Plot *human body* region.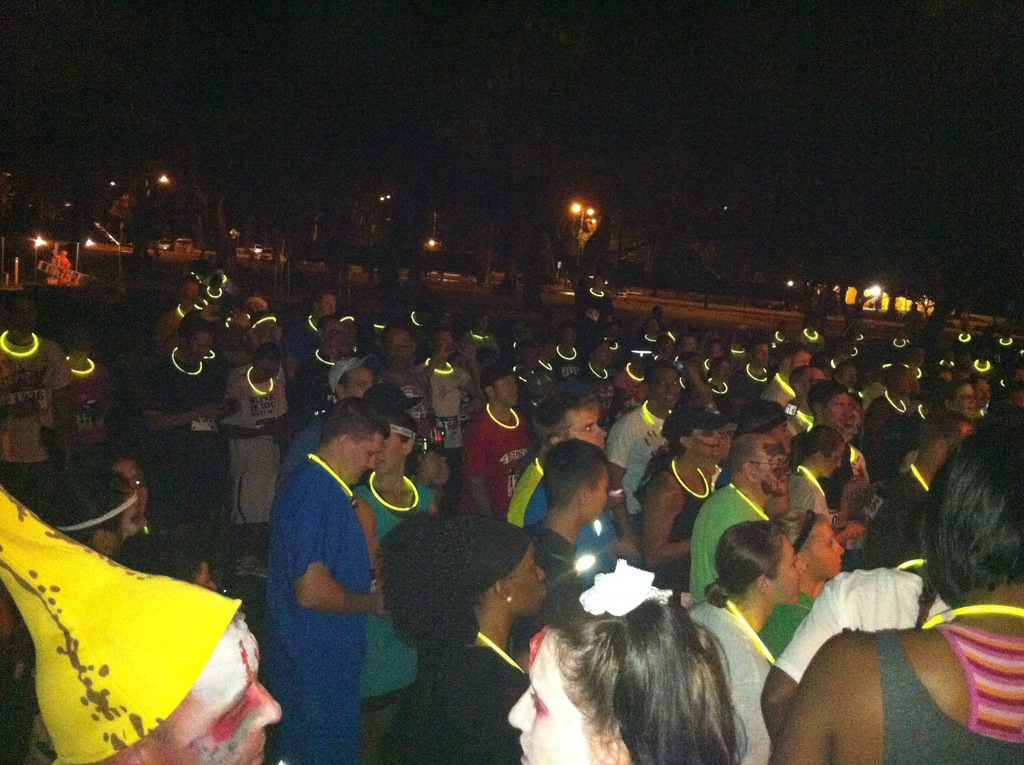
Plotted at x1=516 y1=440 x2=614 y2=616.
